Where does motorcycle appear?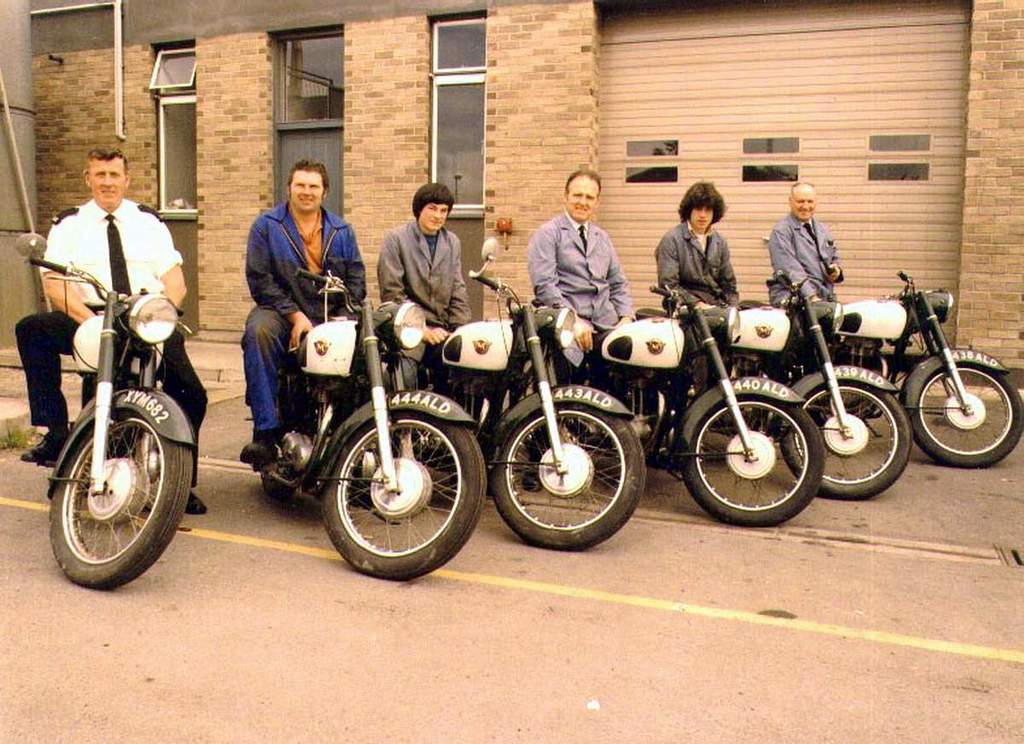
Appears at [x1=554, y1=280, x2=833, y2=528].
